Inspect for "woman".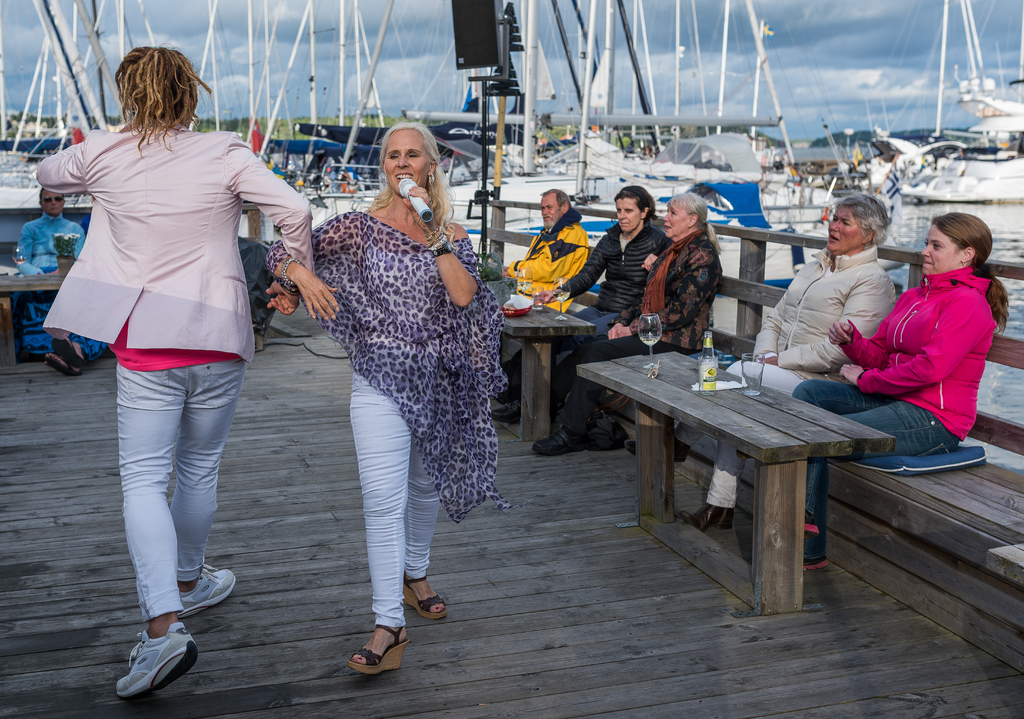
Inspection: Rect(745, 212, 1018, 576).
